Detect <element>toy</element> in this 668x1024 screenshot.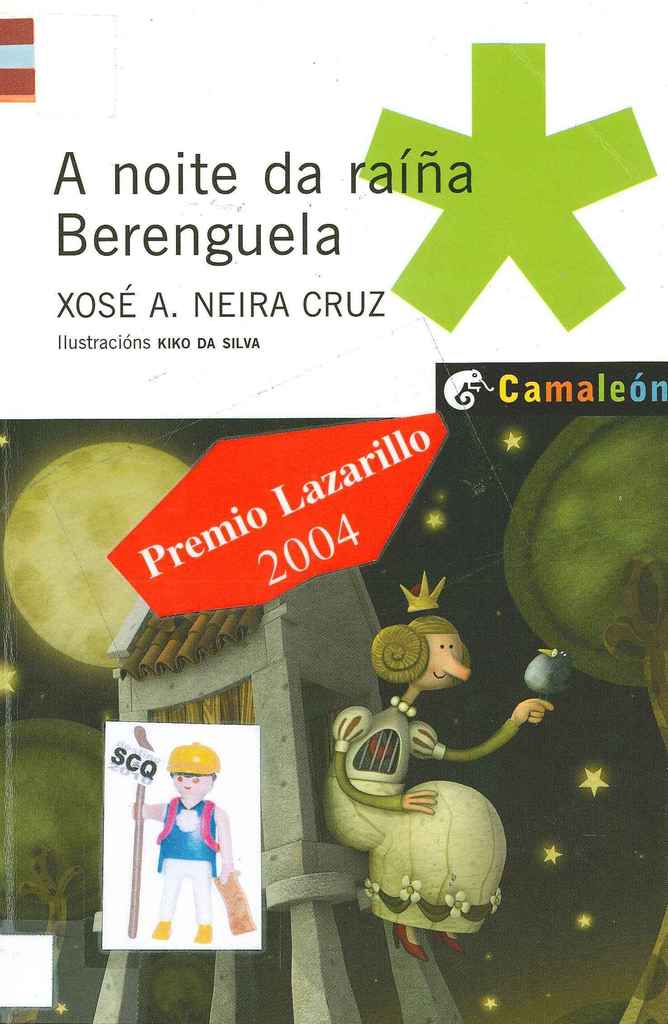
Detection: [330,570,581,970].
